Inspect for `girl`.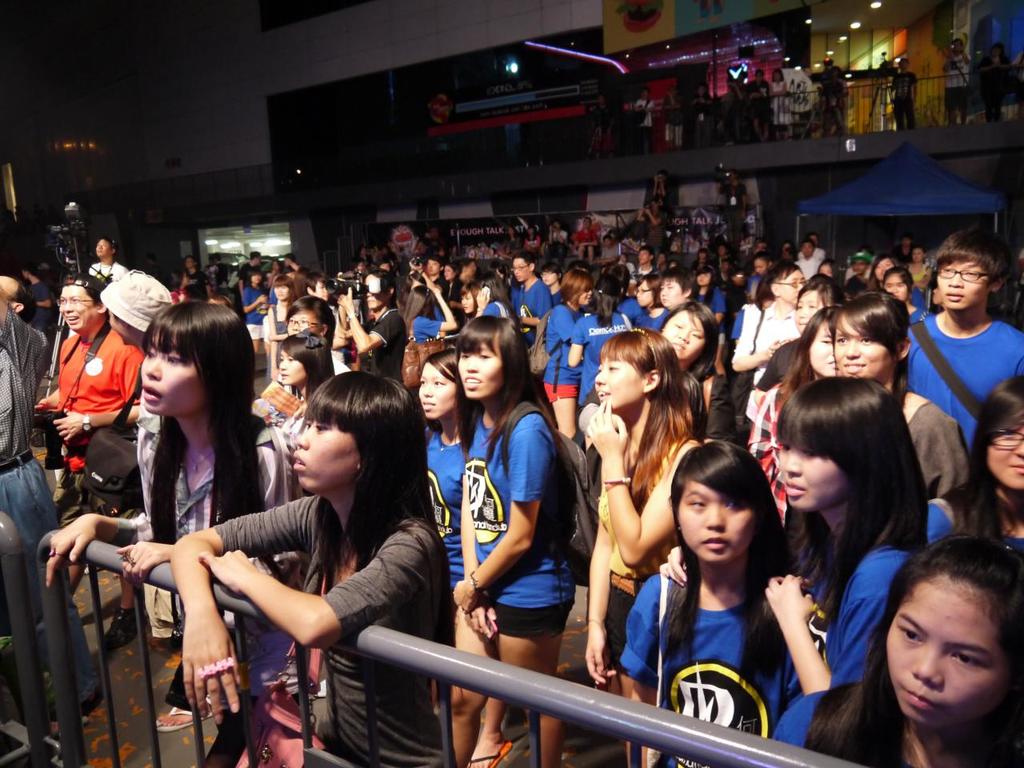
Inspection: BBox(399, 273, 455, 346).
